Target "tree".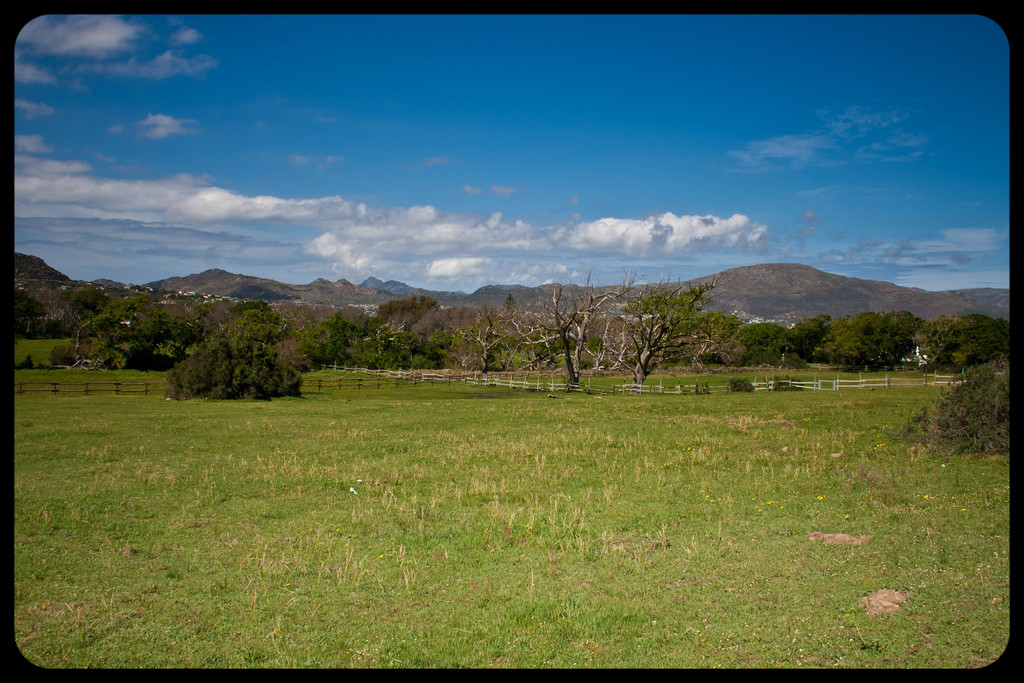
Target region: left=361, top=320, right=417, bottom=370.
